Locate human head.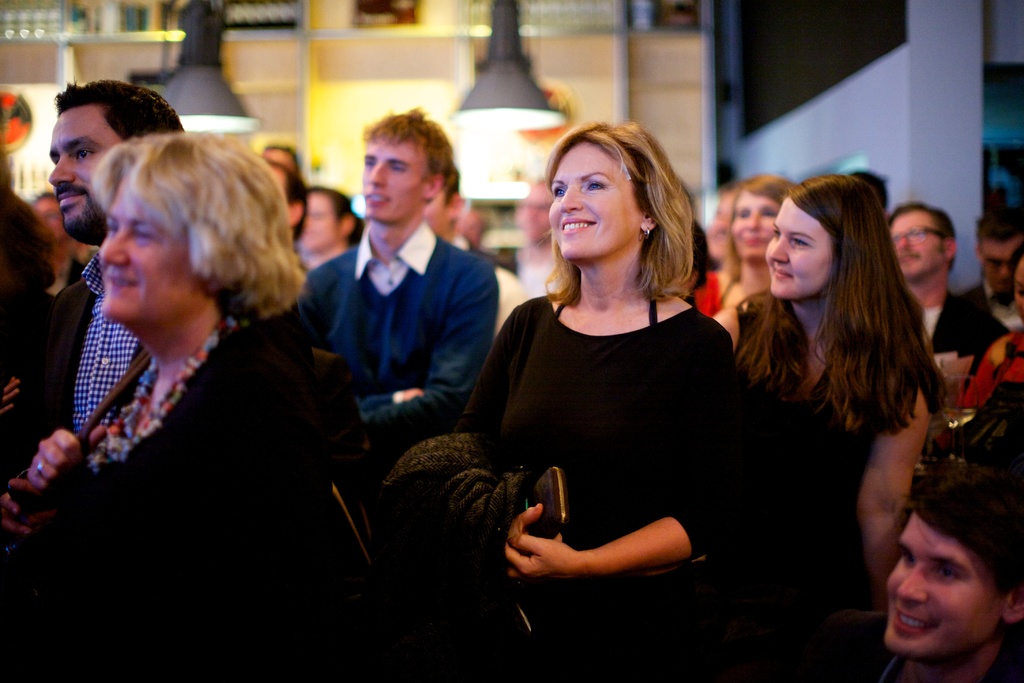
Bounding box: [47,81,189,248].
